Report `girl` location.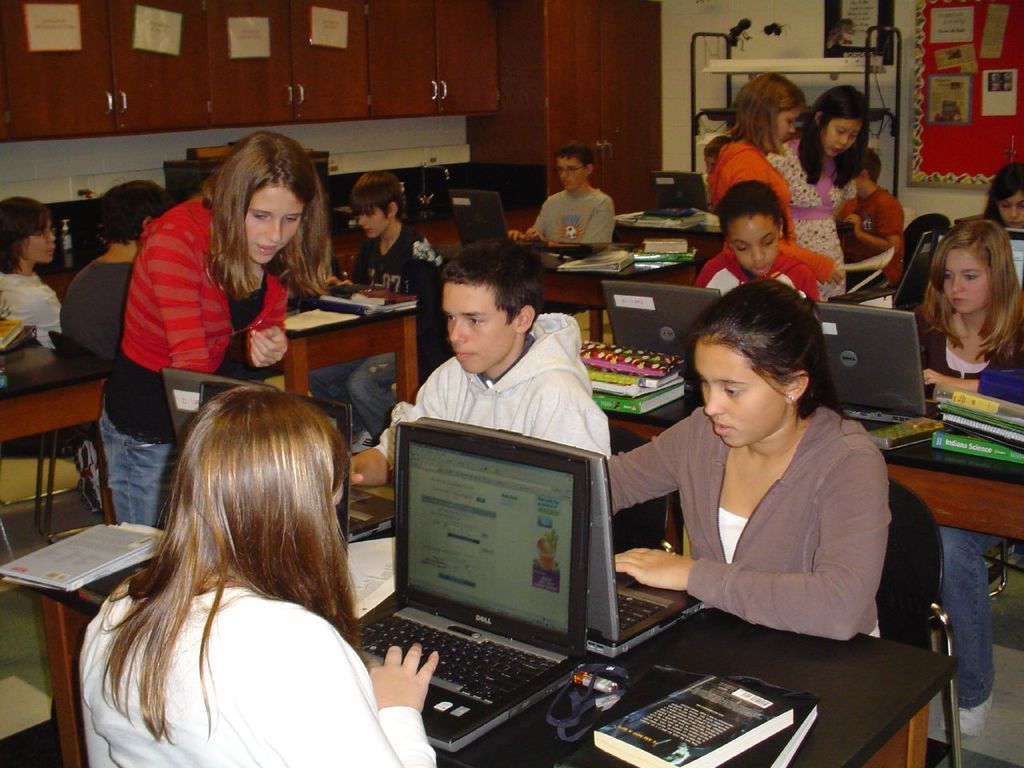
Report: box=[982, 159, 1023, 277].
